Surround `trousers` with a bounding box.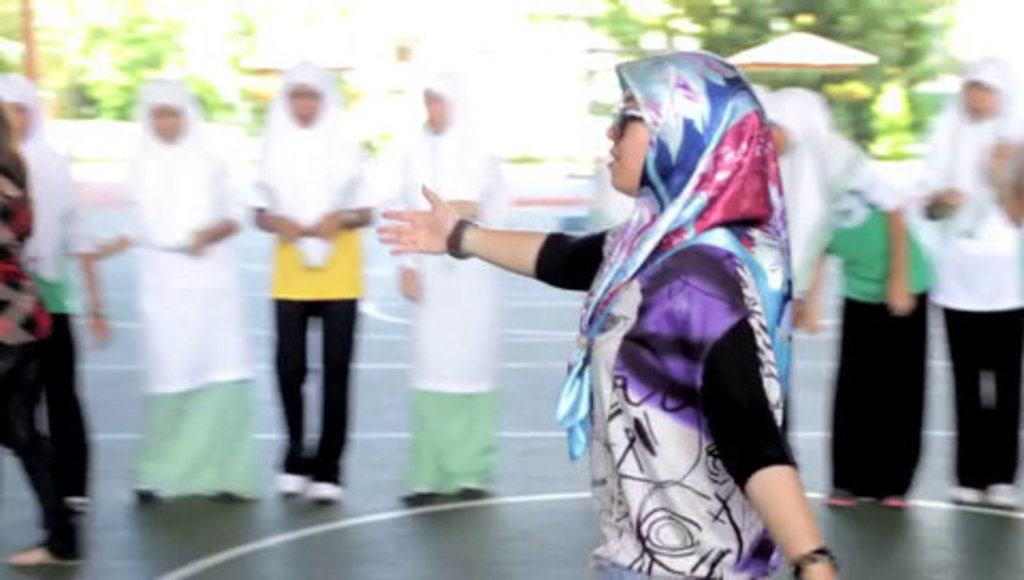
(left=260, top=286, right=358, bottom=467).
